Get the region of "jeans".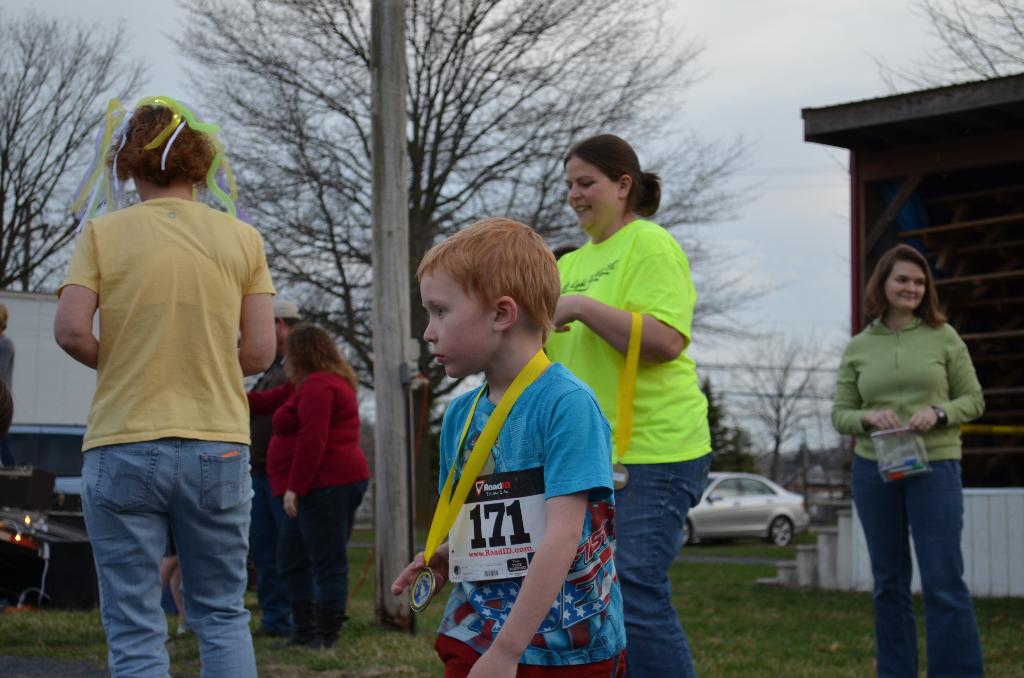
(77, 432, 257, 671).
